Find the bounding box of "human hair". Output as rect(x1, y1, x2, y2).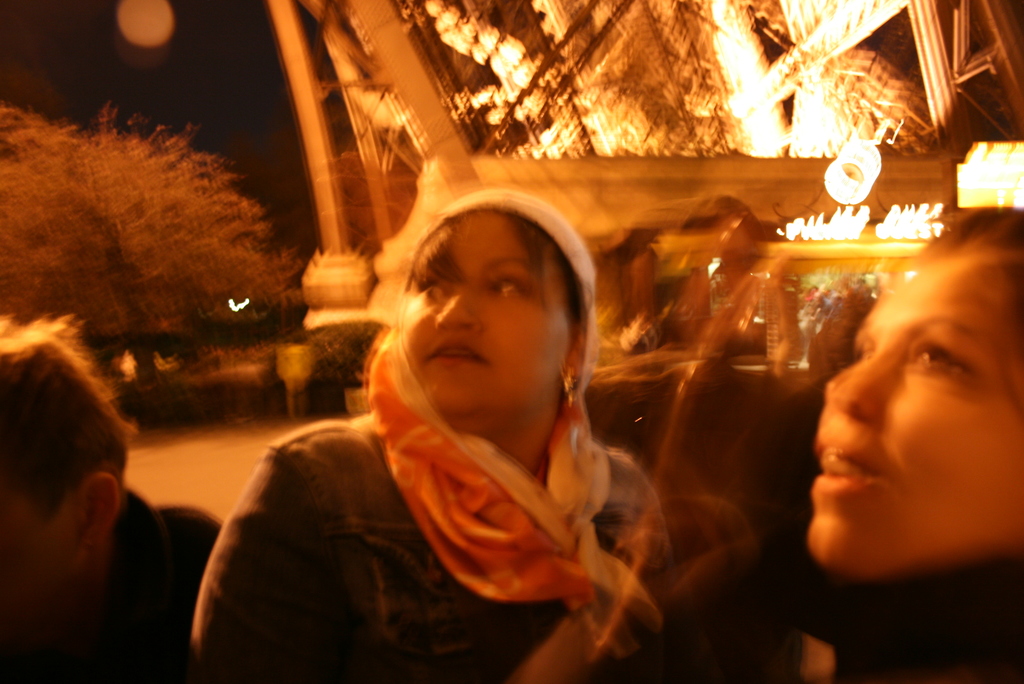
rect(2, 311, 143, 518).
